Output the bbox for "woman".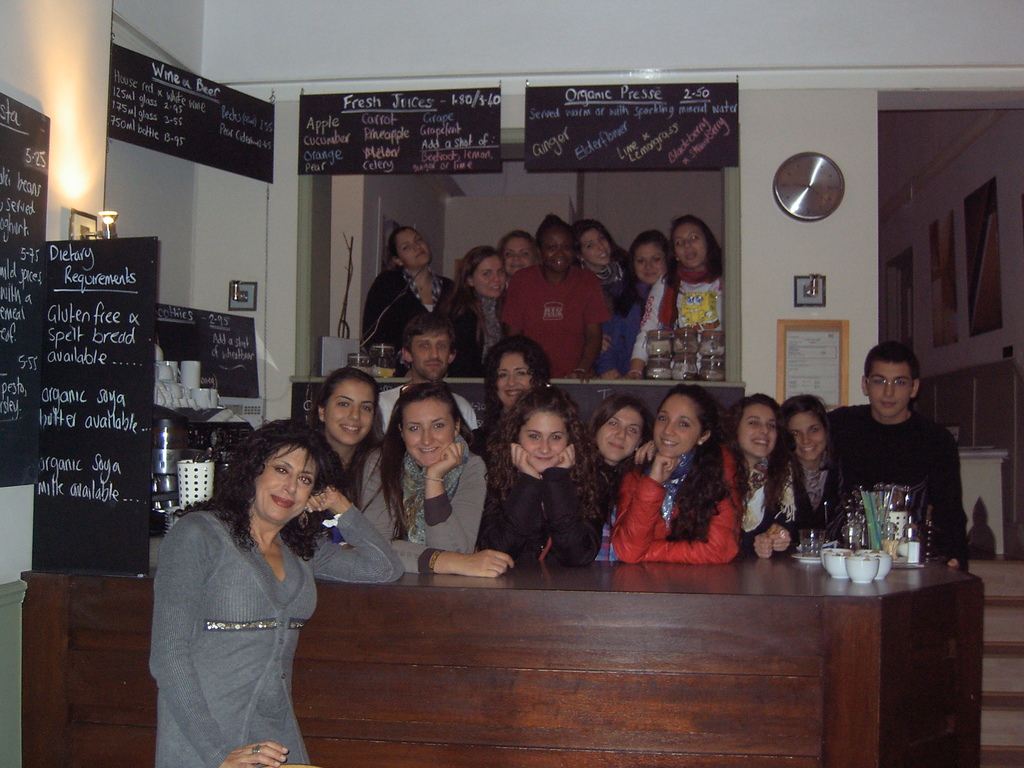
detection(493, 227, 543, 275).
